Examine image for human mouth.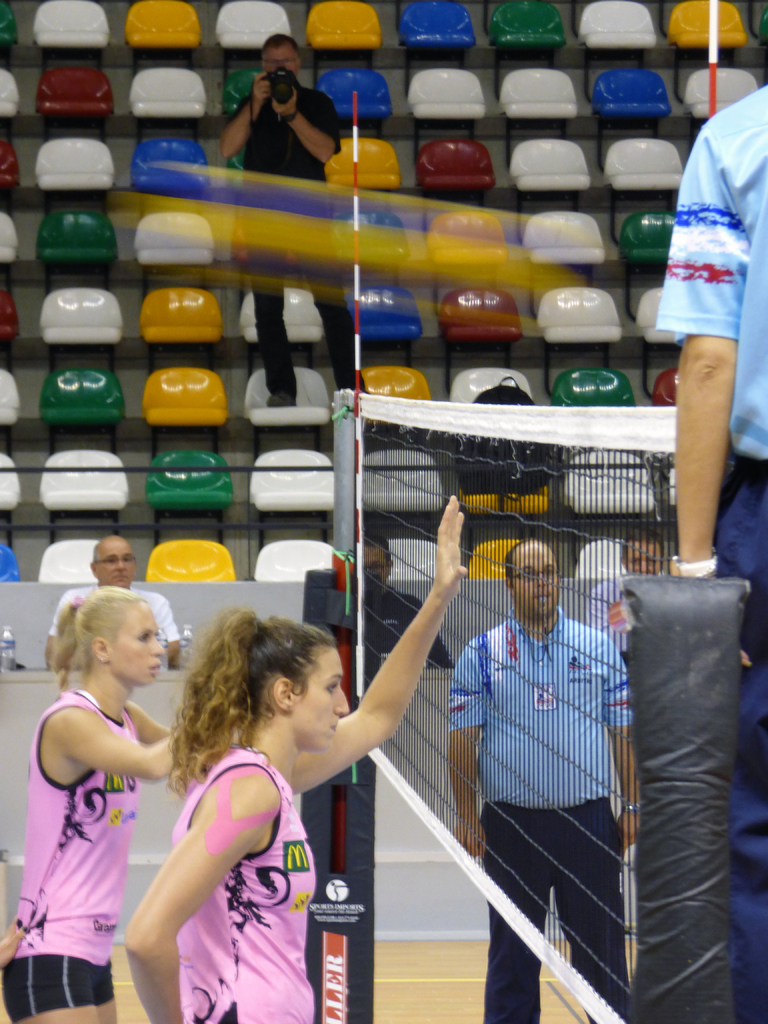
Examination result: <region>150, 667, 161, 674</region>.
